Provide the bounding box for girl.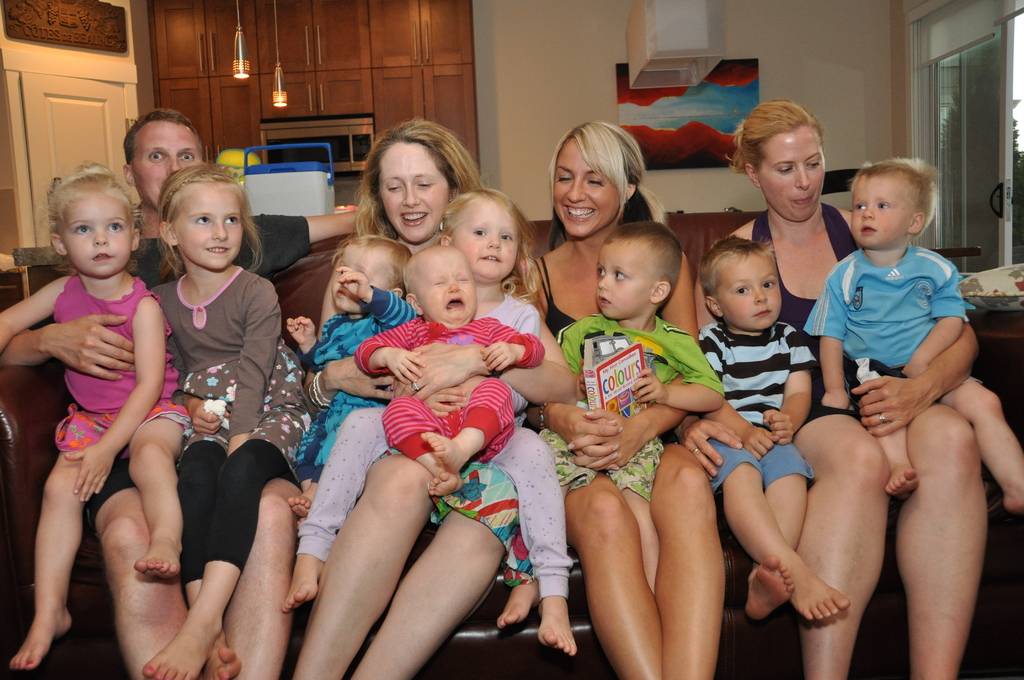
136 159 317 679.
